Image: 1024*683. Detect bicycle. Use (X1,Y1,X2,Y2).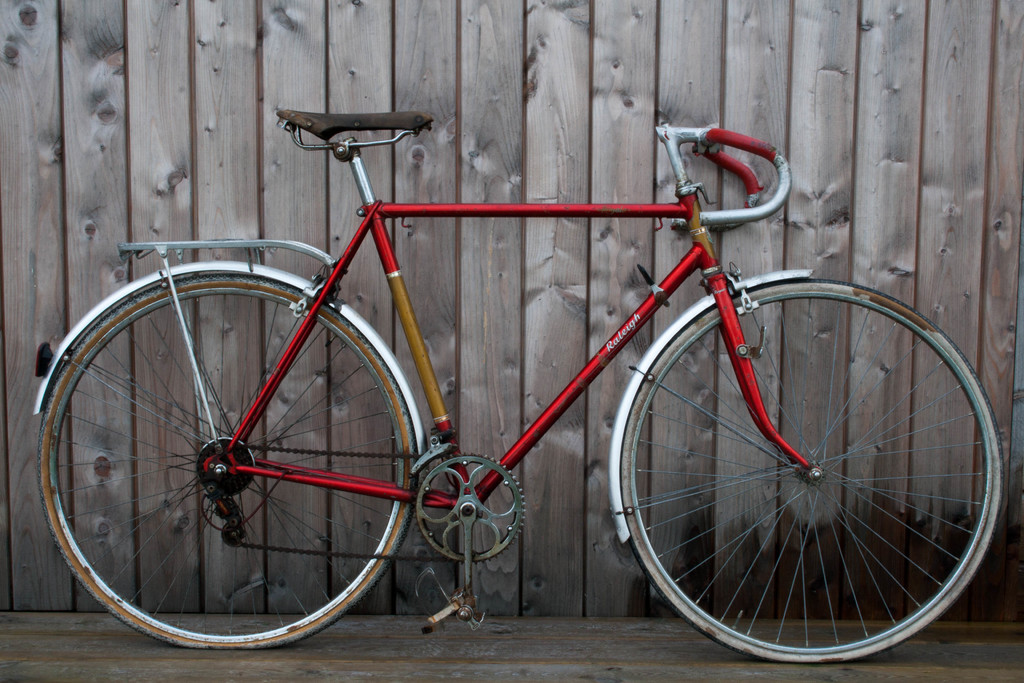
(36,37,952,682).
